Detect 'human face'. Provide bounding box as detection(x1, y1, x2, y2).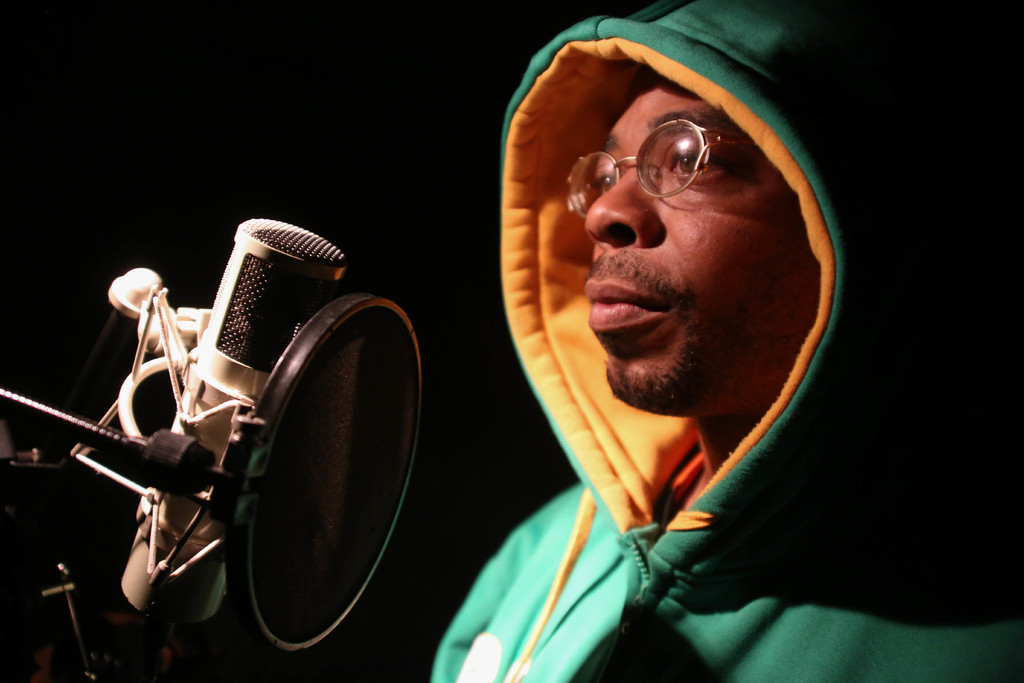
detection(577, 63, 826, 420).
